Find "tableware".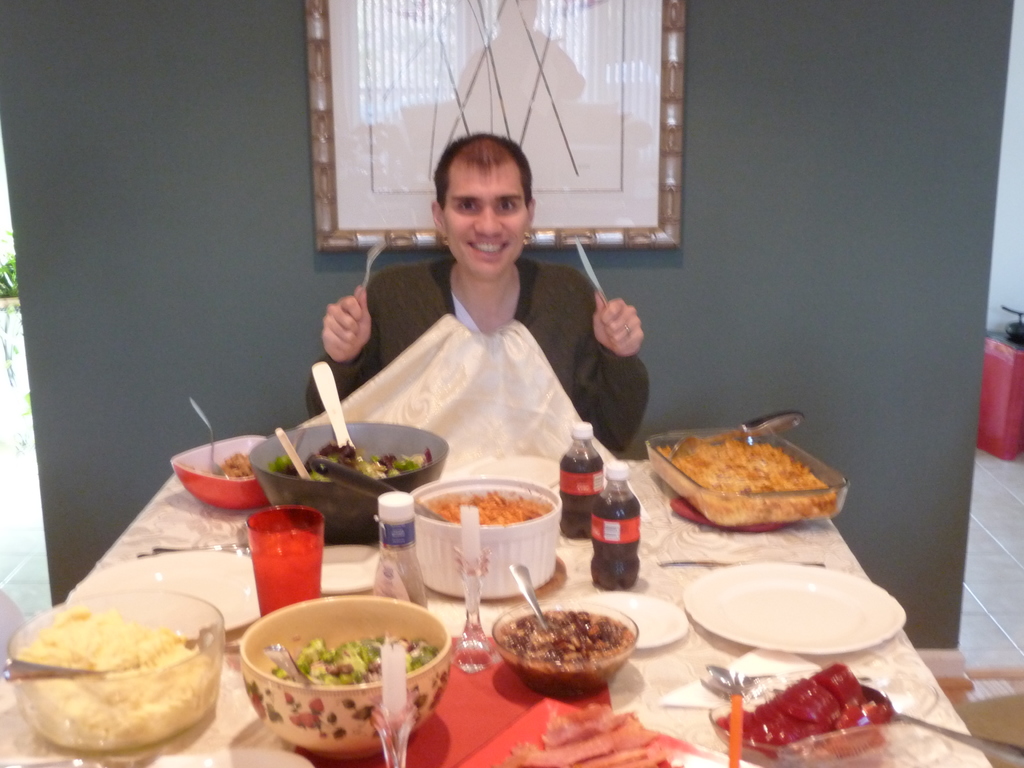
bbox(687, 561, 906, 659).
